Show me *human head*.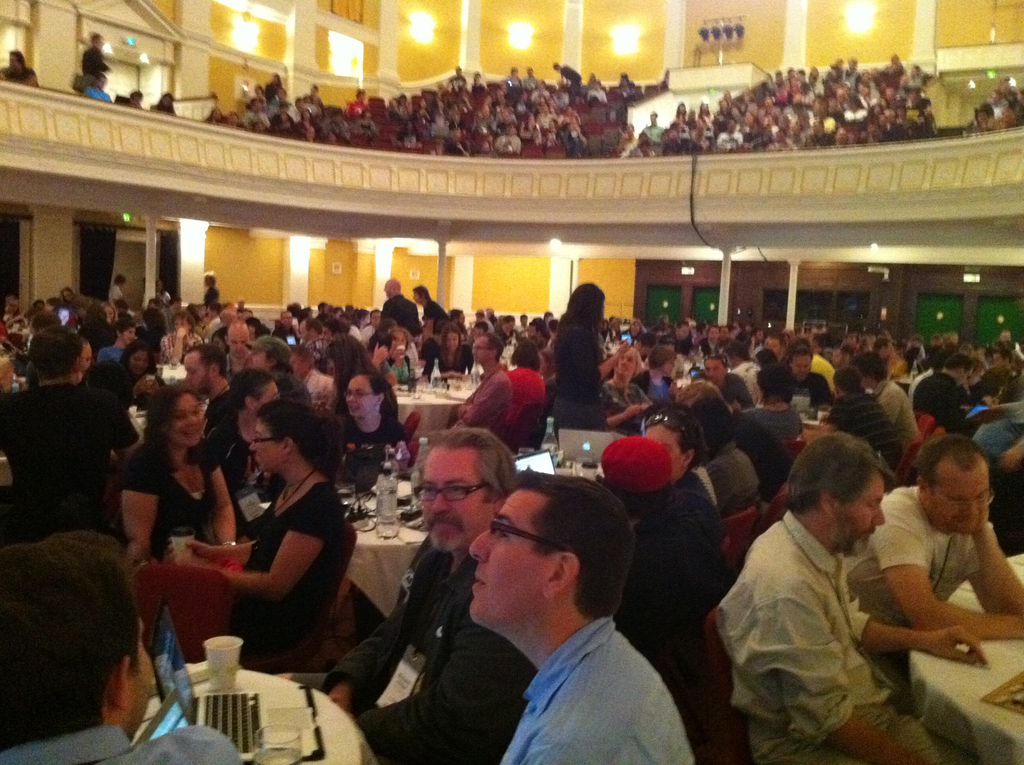
*human head* is here: 472/484/637/648.
